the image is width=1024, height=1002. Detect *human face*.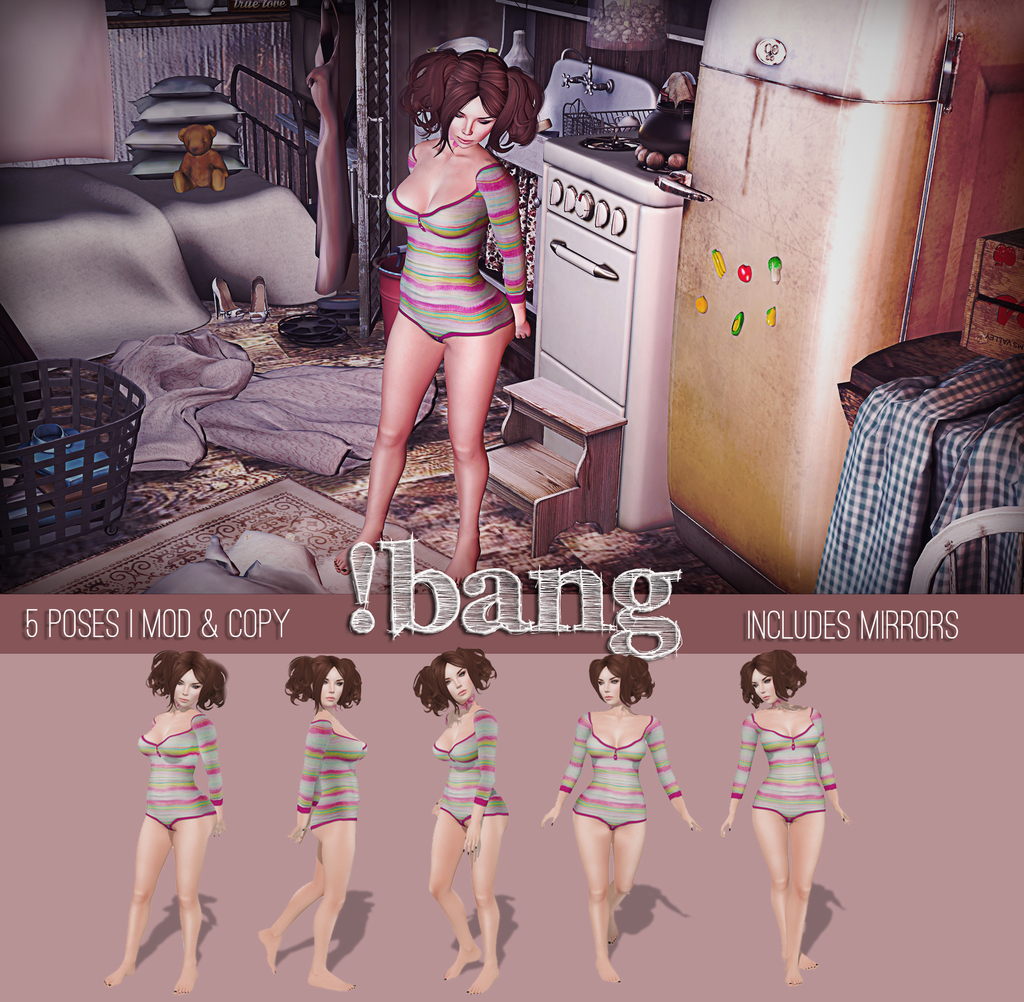
Detection: {"x1": 445, "y1": 660, "x2": 476, "y2": 701}.
